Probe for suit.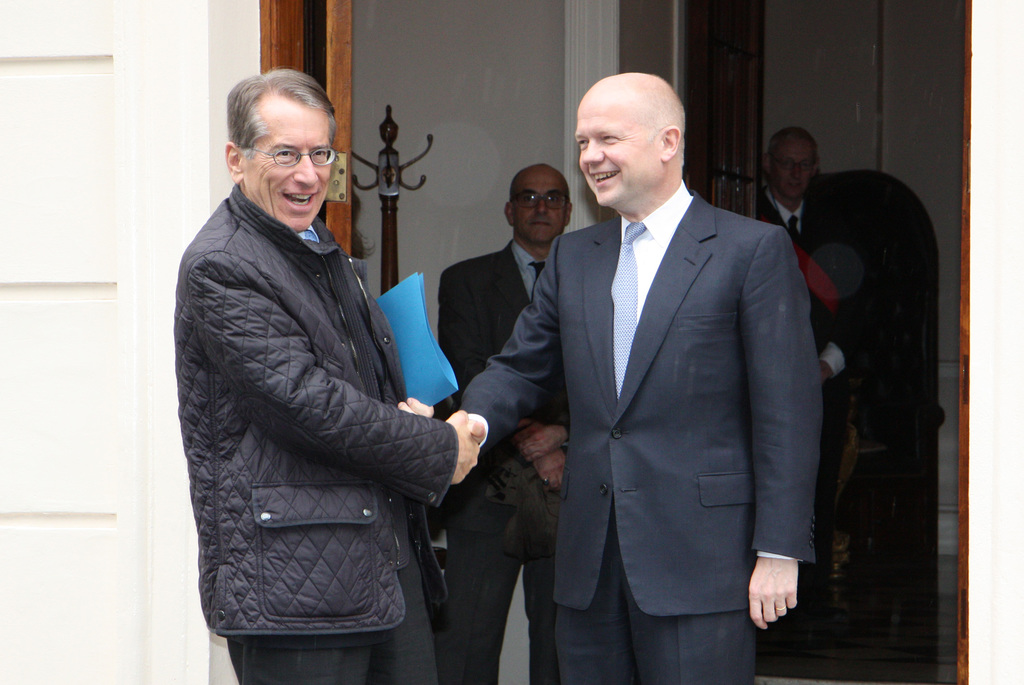
Probe result: 436 236 569 684.
